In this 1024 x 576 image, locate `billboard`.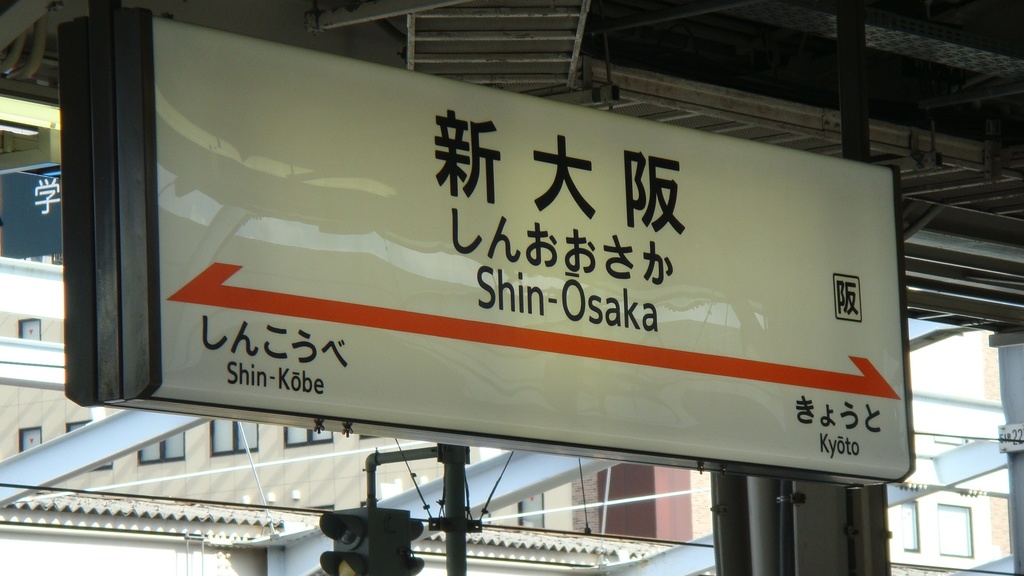
Bounding box: bbox=(149, 24, 910, 472).
